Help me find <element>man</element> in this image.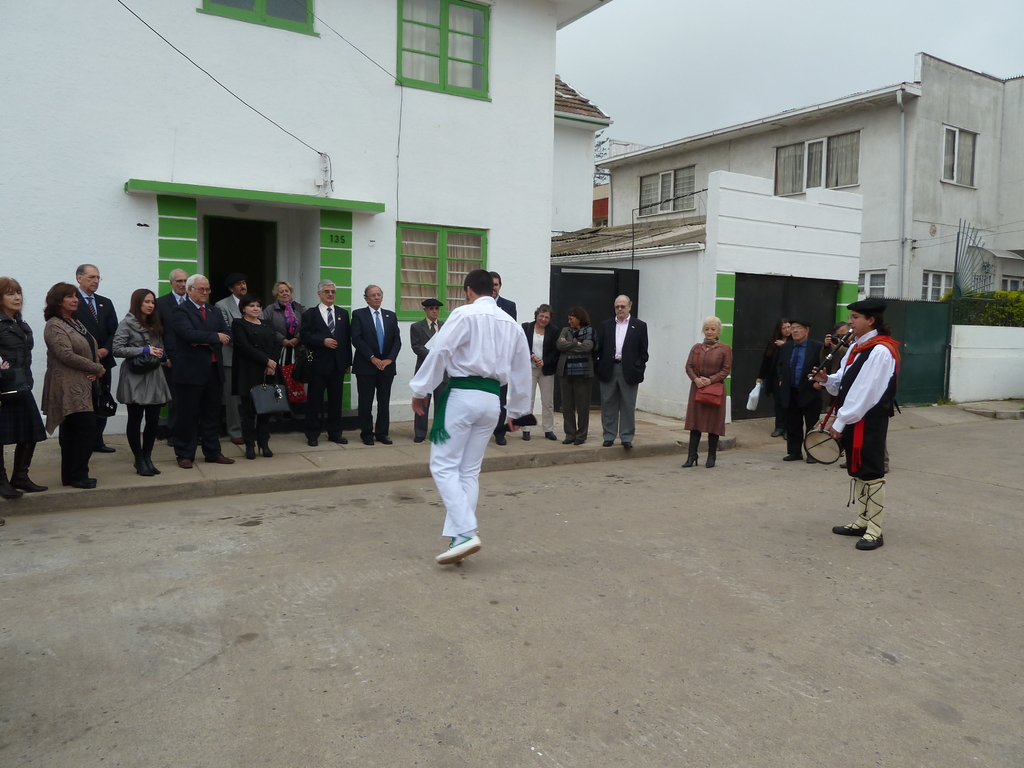
Found it: box=[596, 294, 651, 445].
